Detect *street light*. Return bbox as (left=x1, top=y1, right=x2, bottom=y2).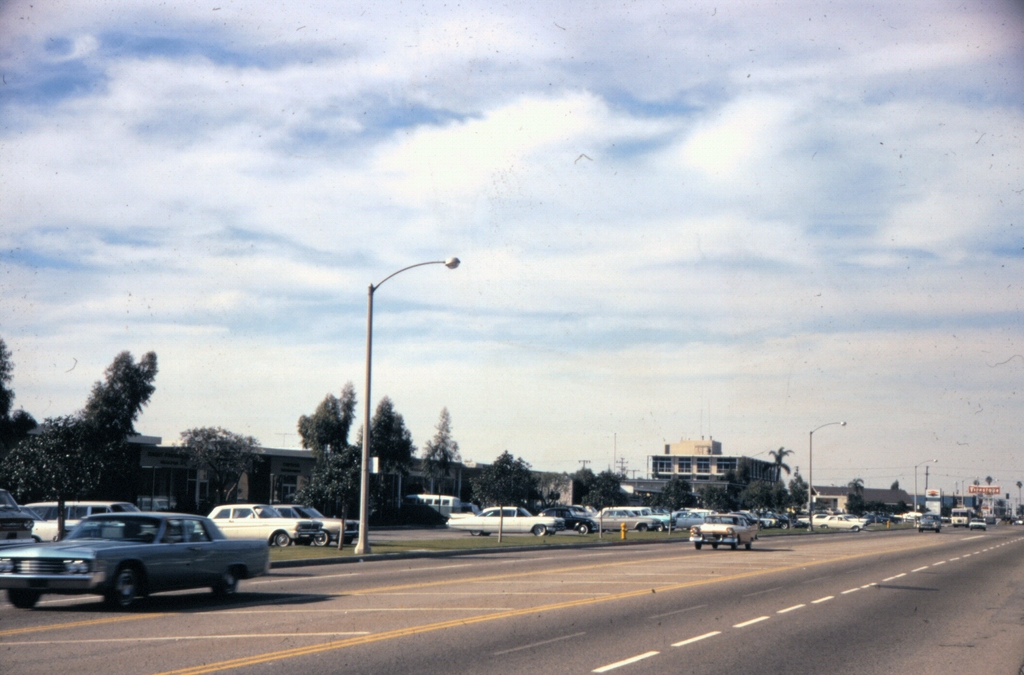
(left=957, top=474, right=978, bottom=509).
